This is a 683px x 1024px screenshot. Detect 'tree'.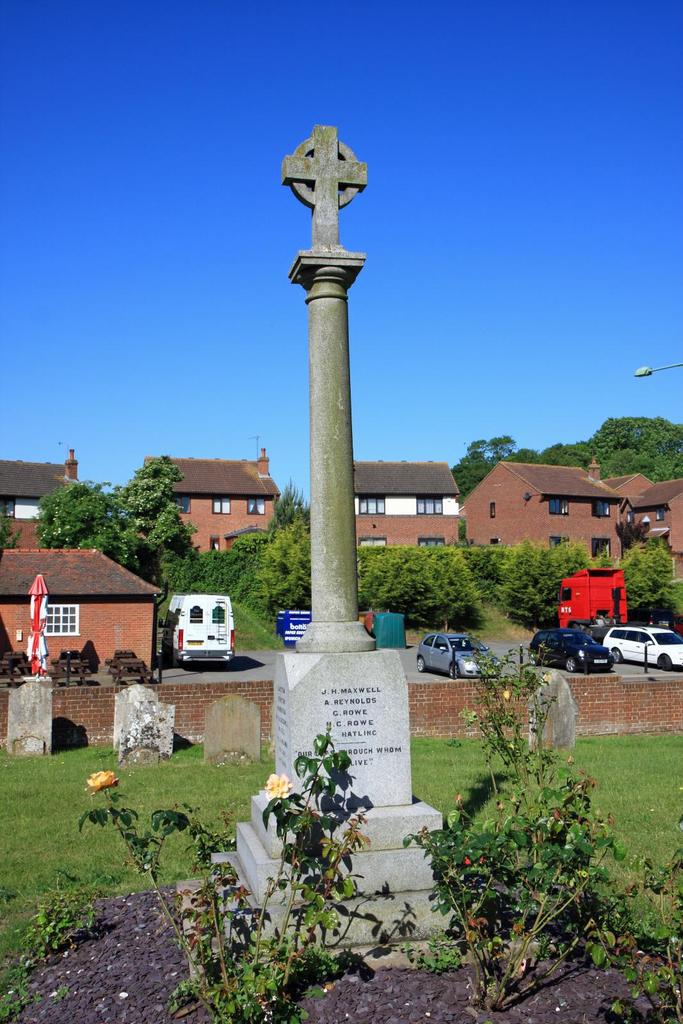
select_region(185, 497, 330, 614).
